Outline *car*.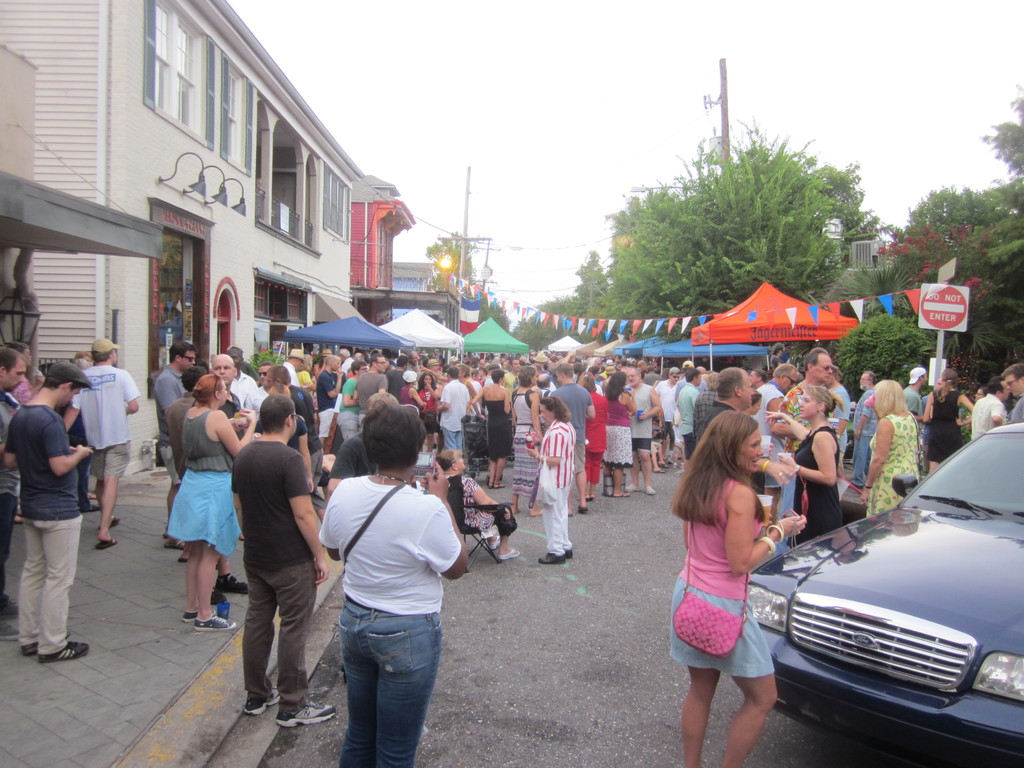
Outline: (left=745, top=421, right=1023, bottom=767).
